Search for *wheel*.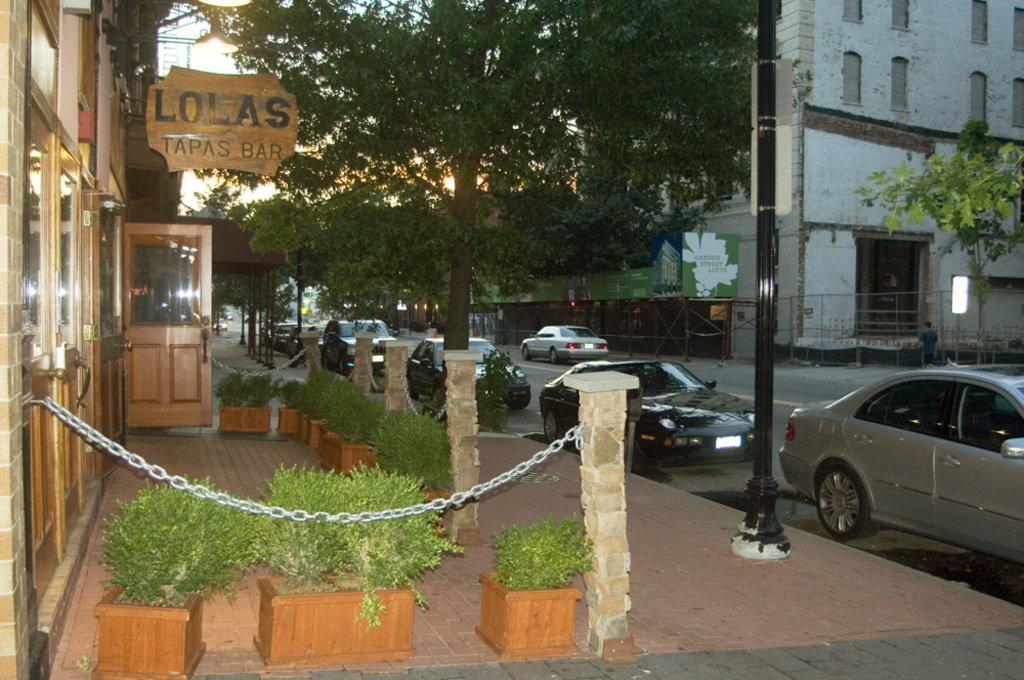
Found at left=431, top=385, right=441, bottom=408.
